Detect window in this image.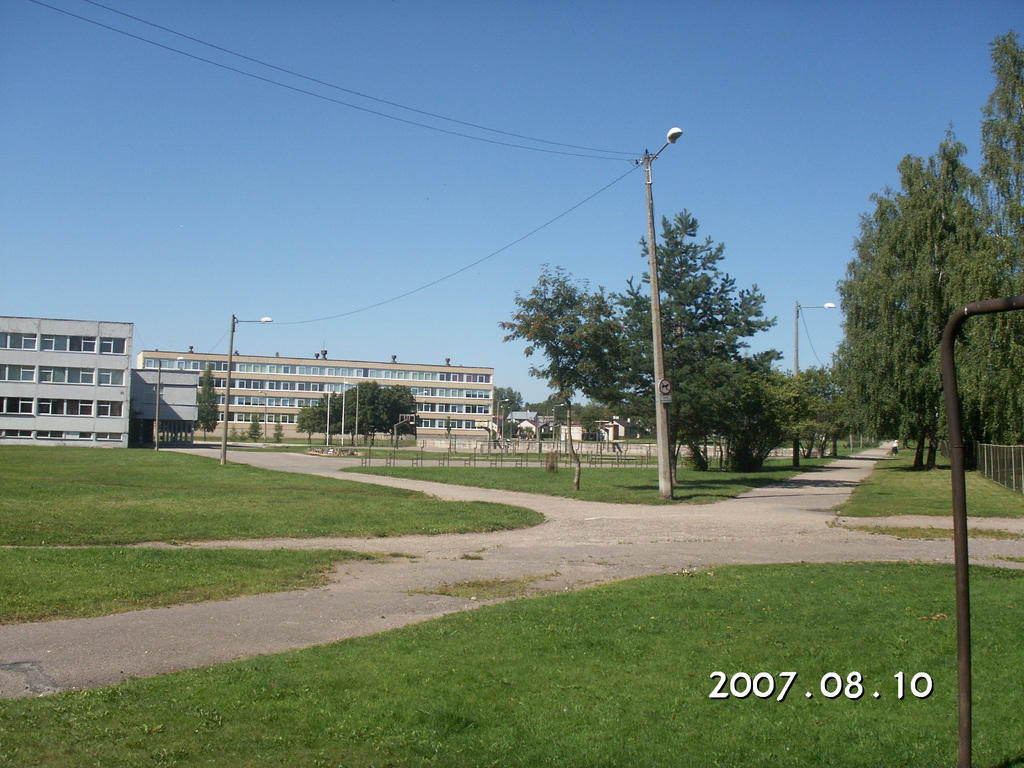
Detection: <bbox>411, 387, 419, 396</bbox>.
